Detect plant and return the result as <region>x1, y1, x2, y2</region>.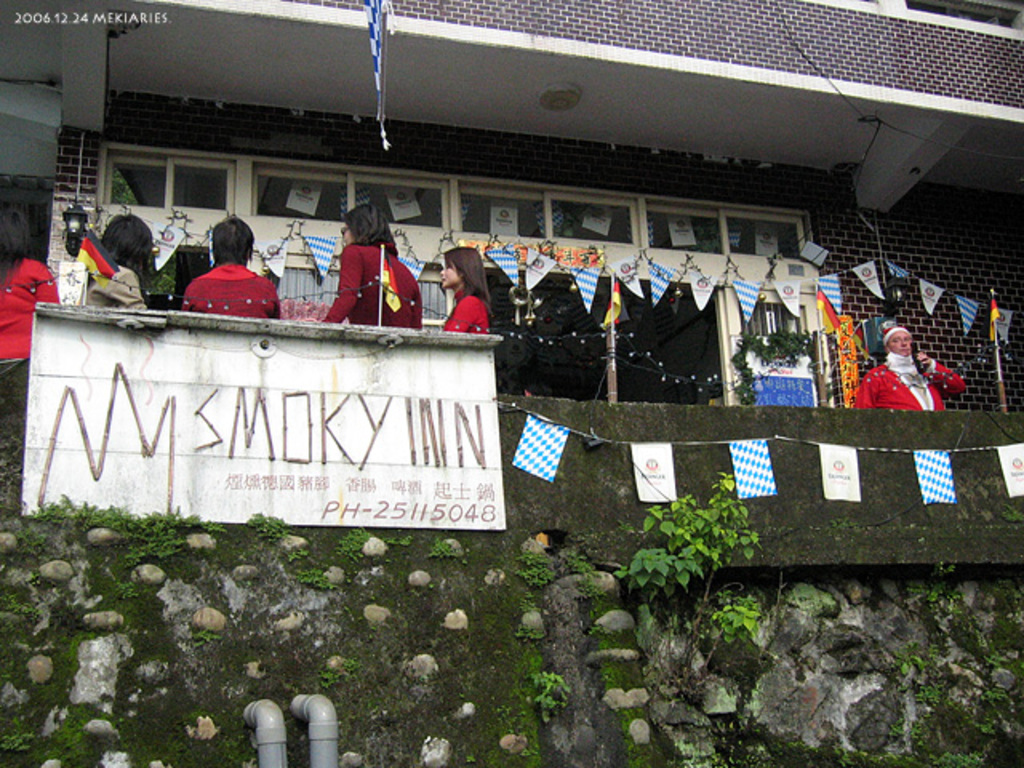
<region>523, 667, 573, 722</region>.
